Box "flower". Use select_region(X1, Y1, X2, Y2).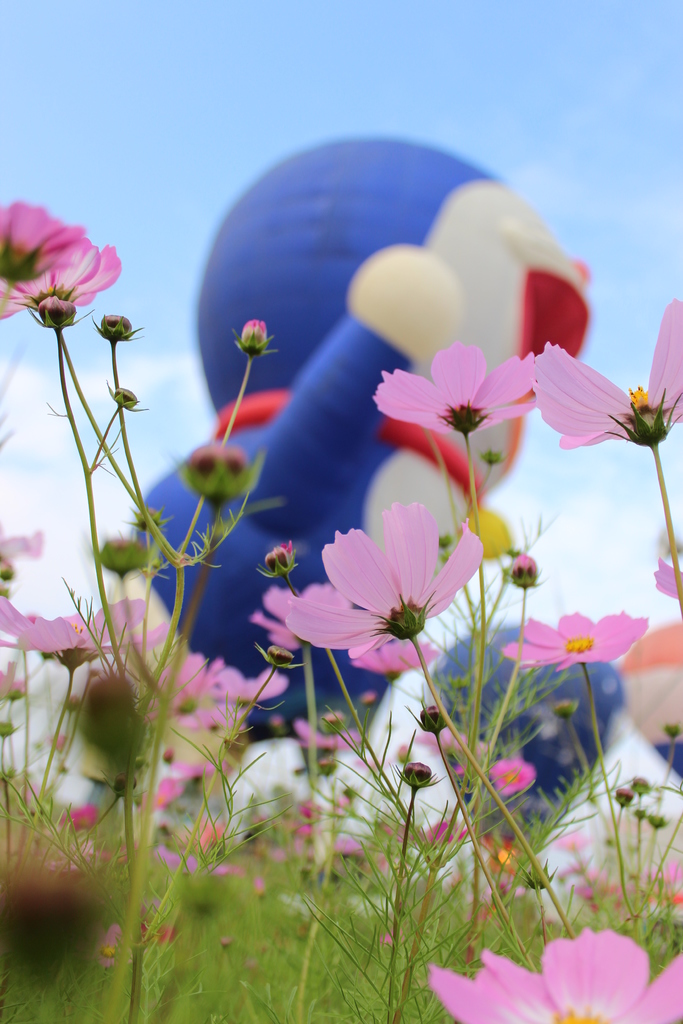
select_region(220, 940, 232, 945).
